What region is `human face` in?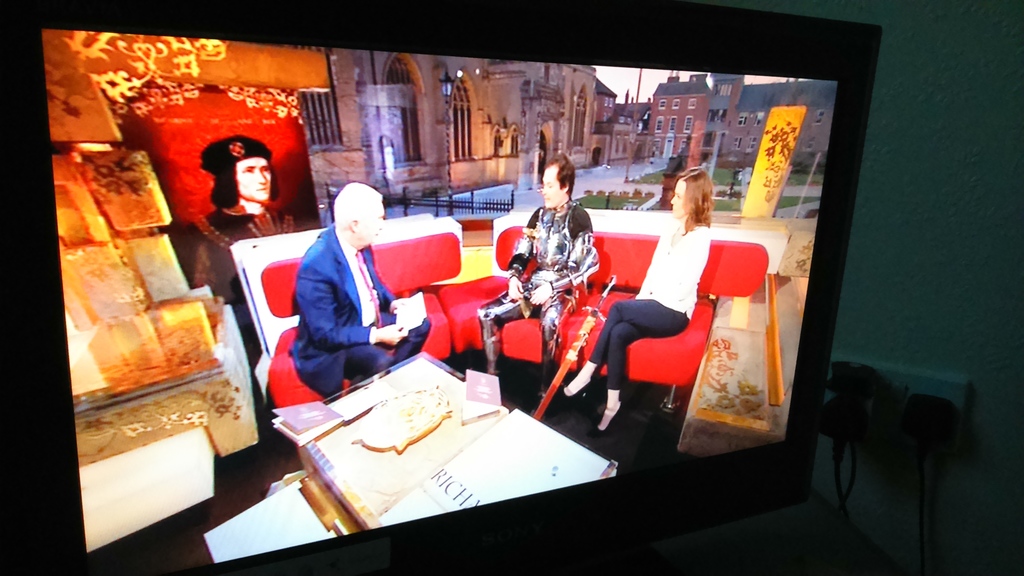
left=671, top=179, right=685, bottom=218.
